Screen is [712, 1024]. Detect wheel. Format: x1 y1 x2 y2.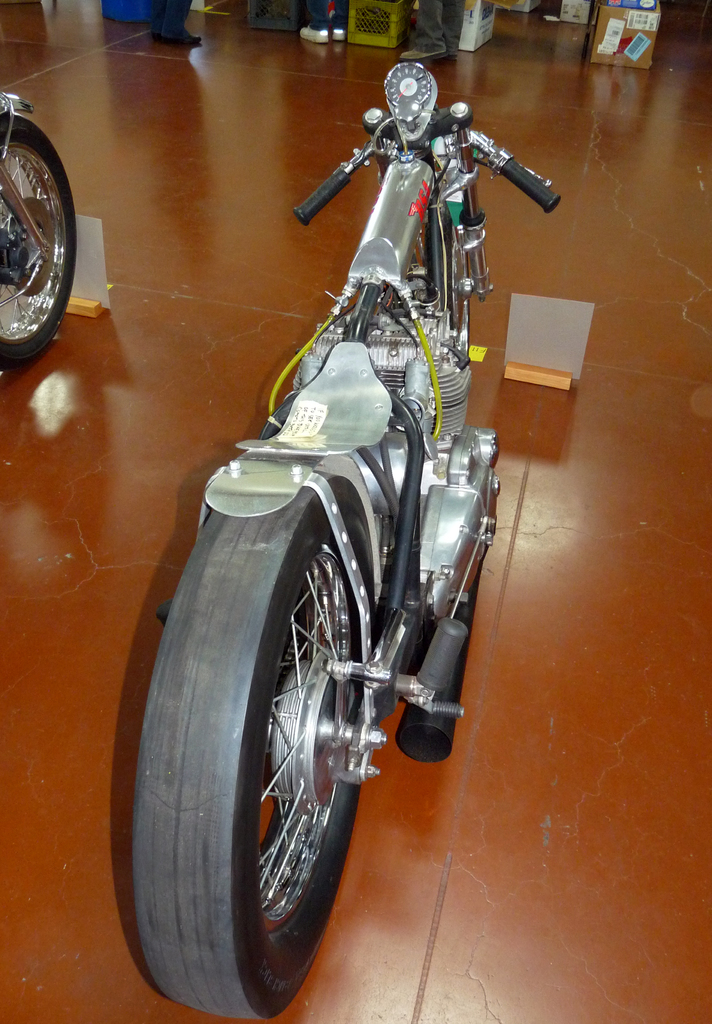
447 218 471 351.
